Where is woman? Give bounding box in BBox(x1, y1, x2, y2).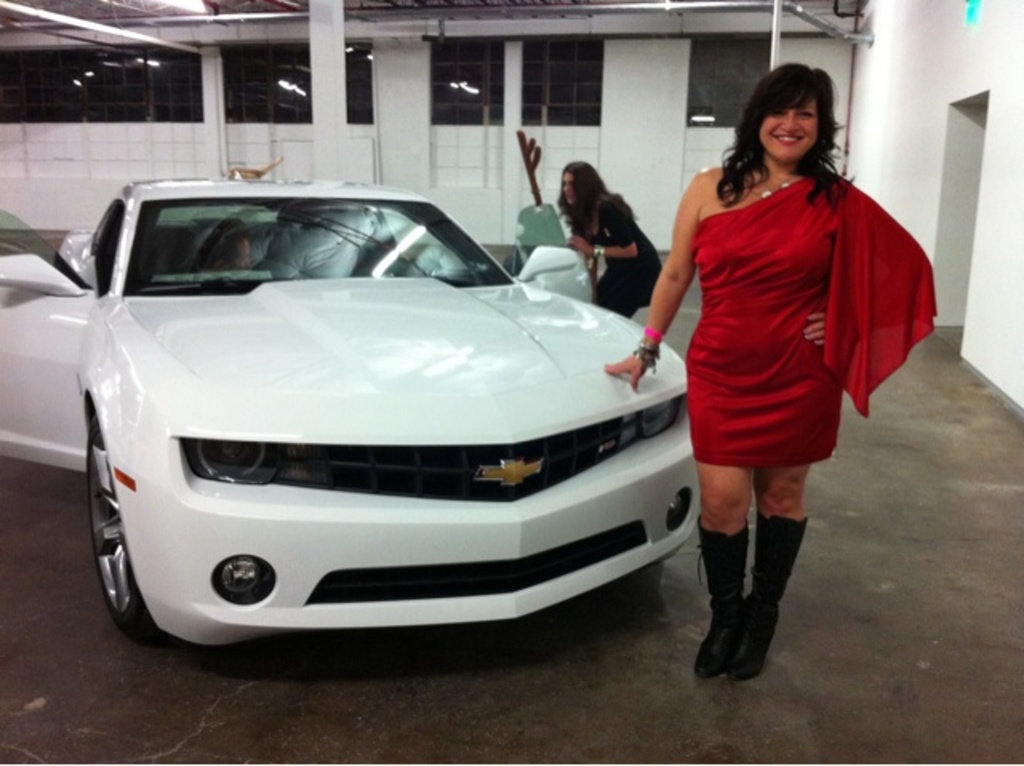
BBox(555, 158, 669, 321).
